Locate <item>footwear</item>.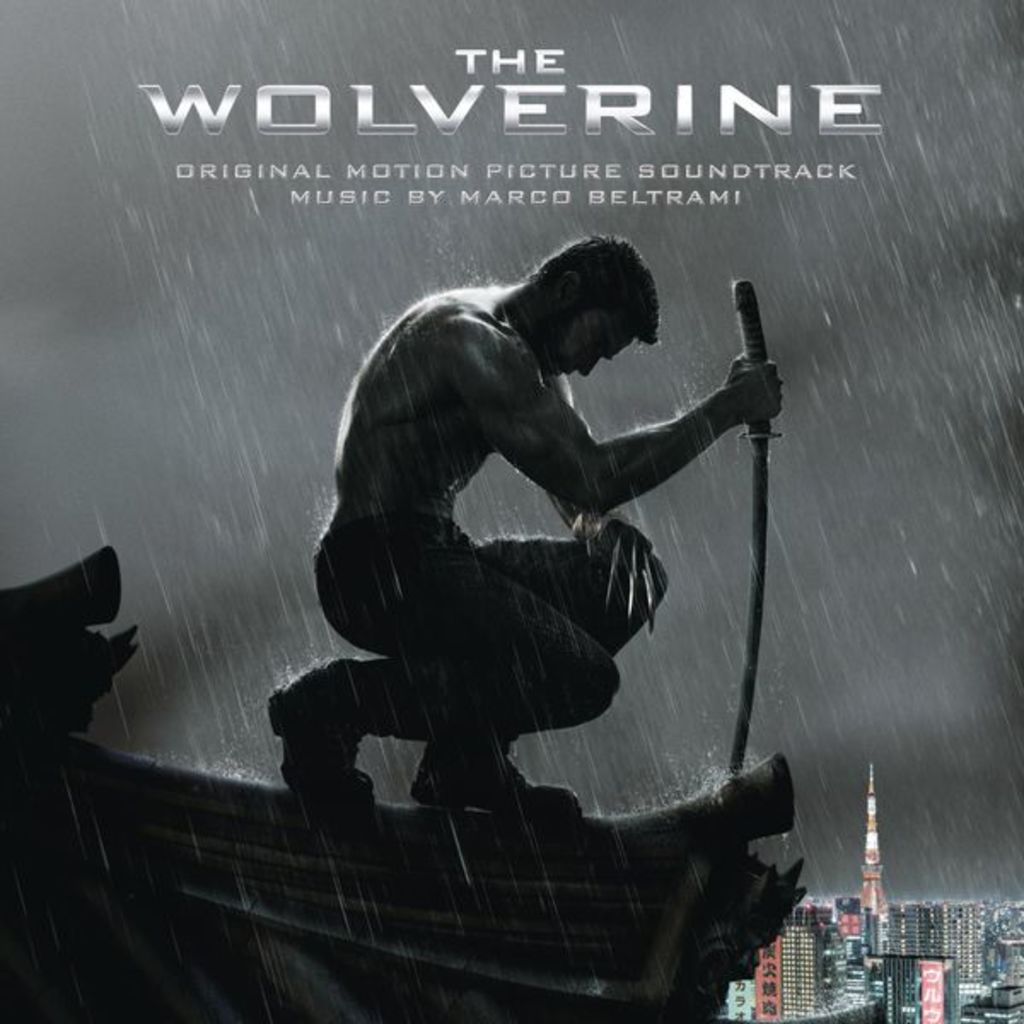
Bounding box: (411, 744, 587, 816).
